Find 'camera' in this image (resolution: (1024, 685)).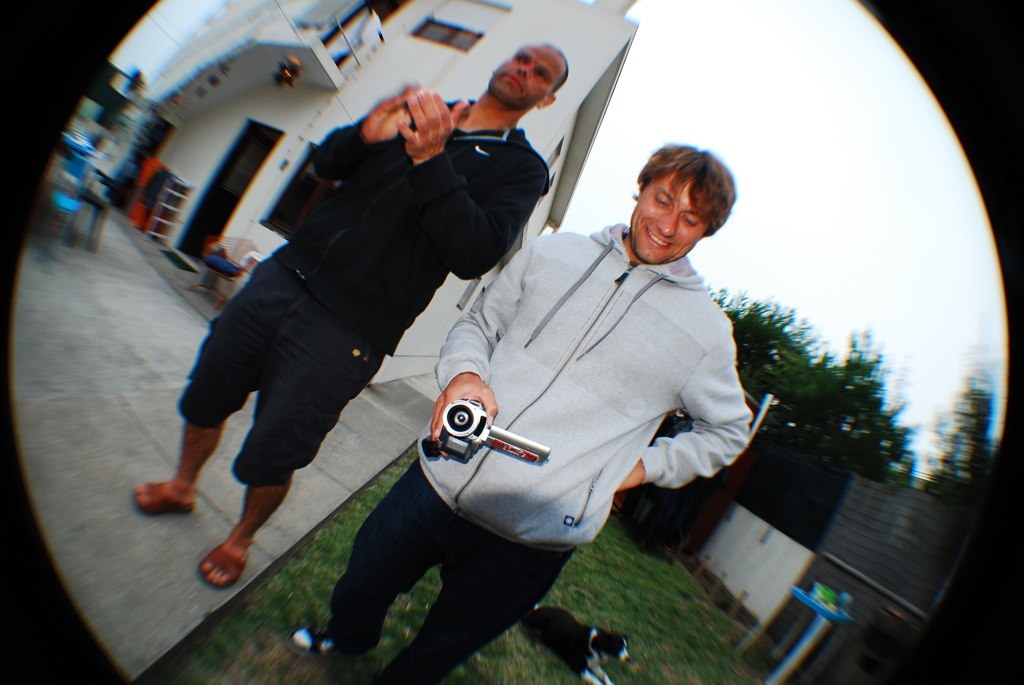
Rect(445, 400, 551, 465).
